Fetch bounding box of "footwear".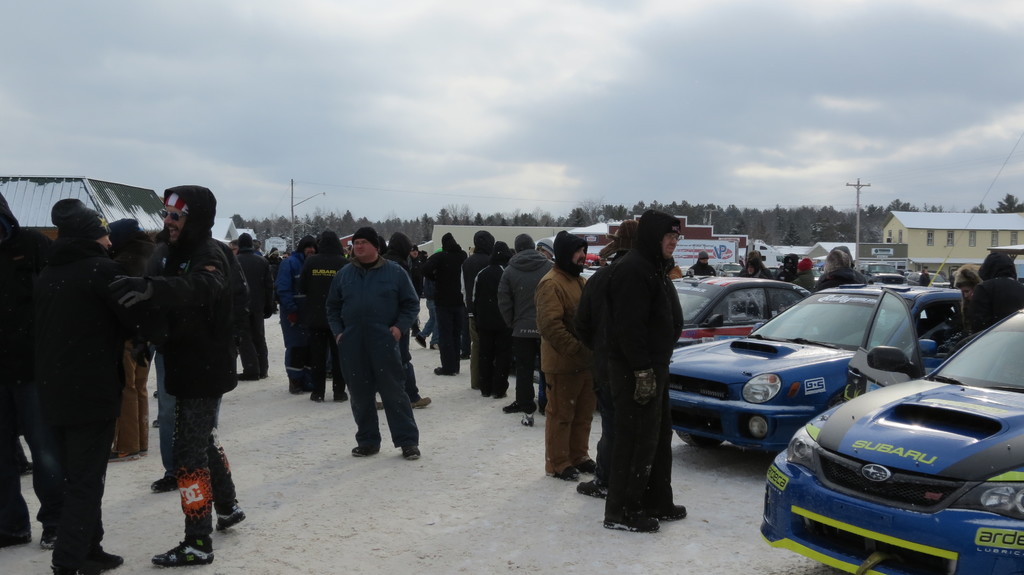
Bbox: Rect(152, 540, 214, 565).
